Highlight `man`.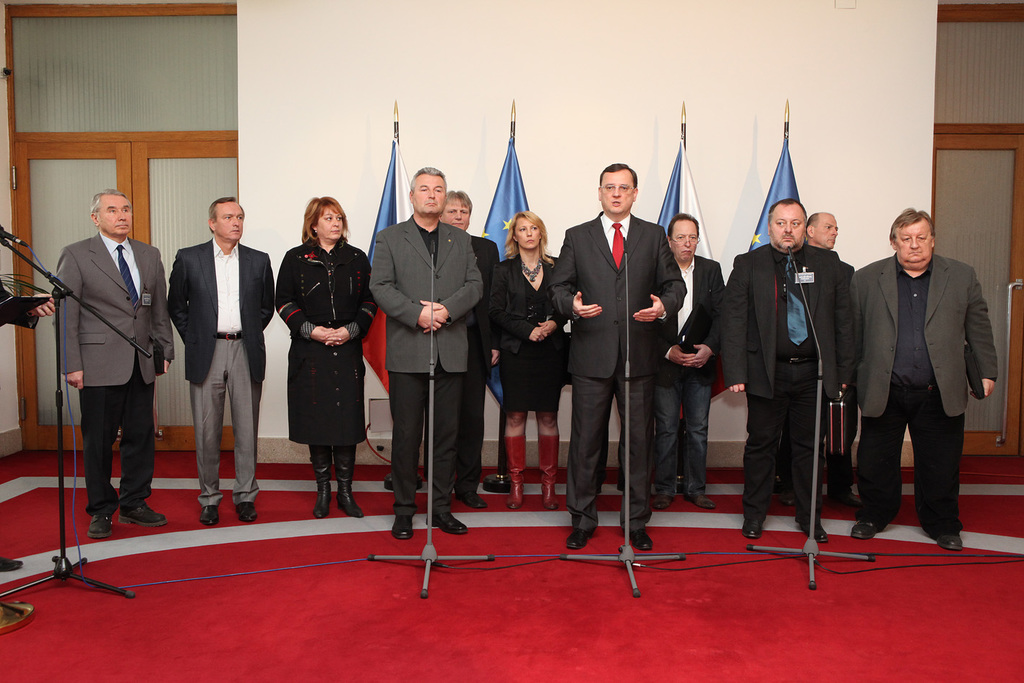
Highlighted region: pyautogui.locateOnScreen(437, 192, 497, 511).
